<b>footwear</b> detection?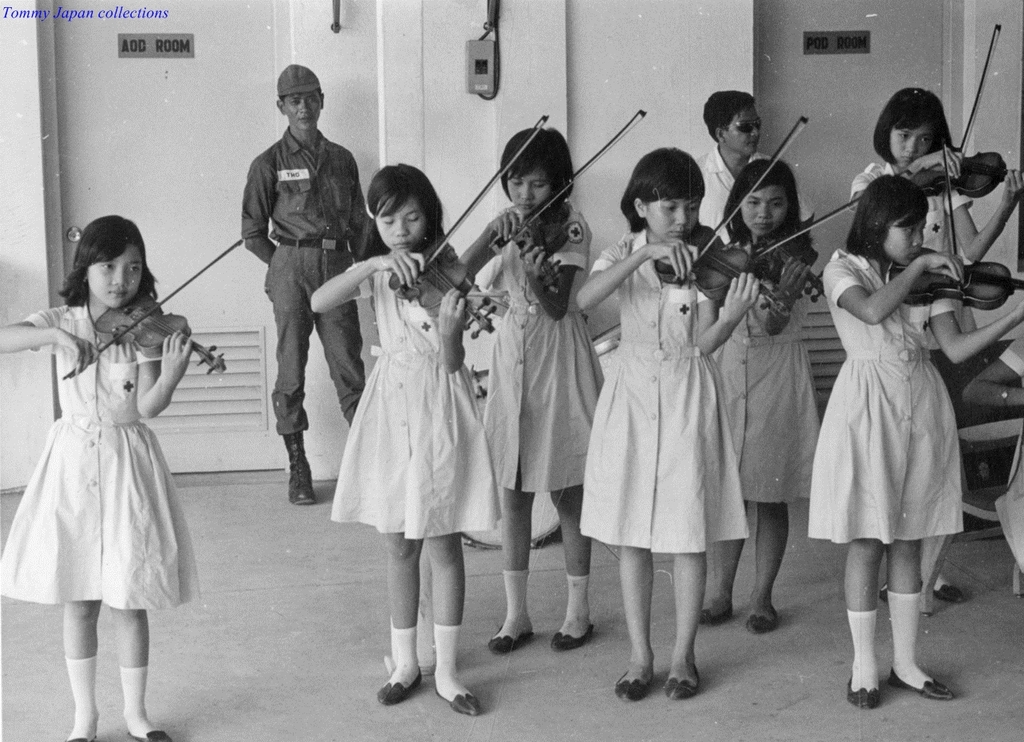
bbox=[880, 587, 890, 603]
